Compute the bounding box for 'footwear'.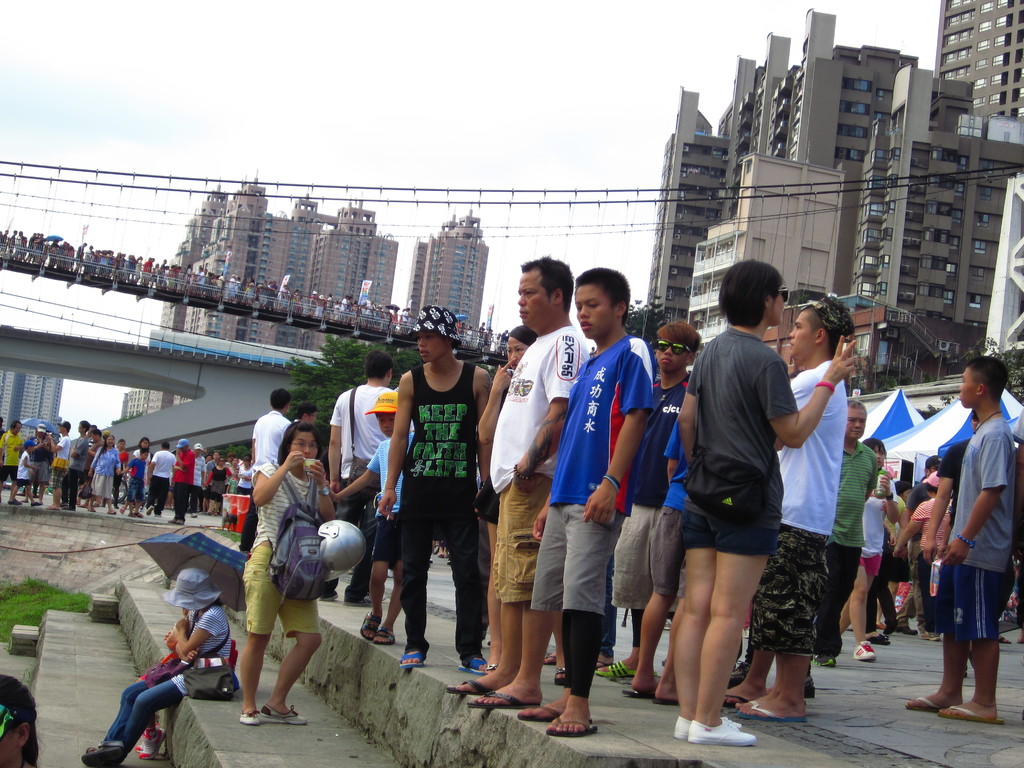
locate(260, 703, 308, 726).
